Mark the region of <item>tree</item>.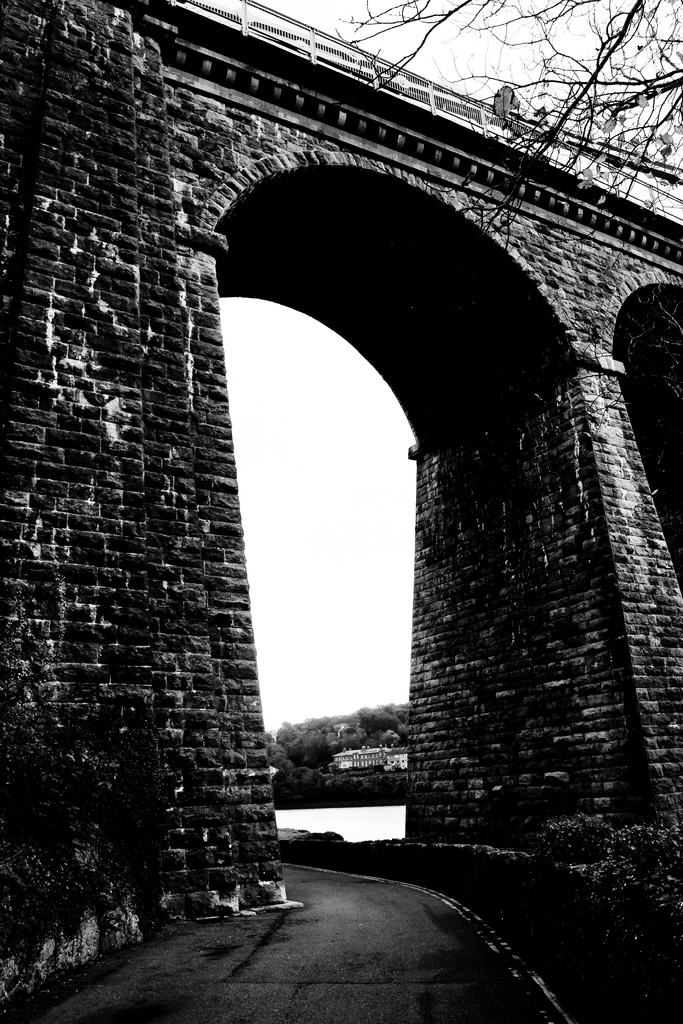
Region: crop(335, 0, 682, 252).
